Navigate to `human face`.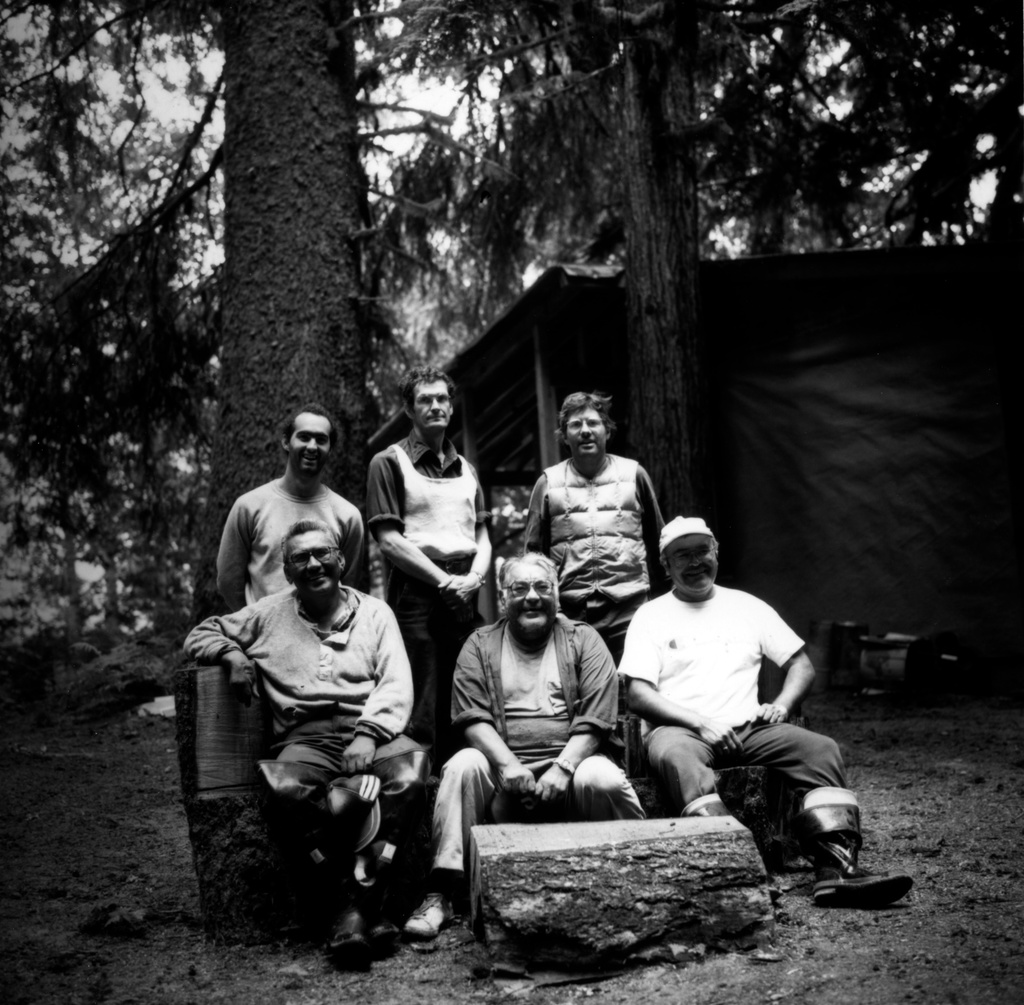
Navigation target: l=282, t=414, r=334, b=484.
